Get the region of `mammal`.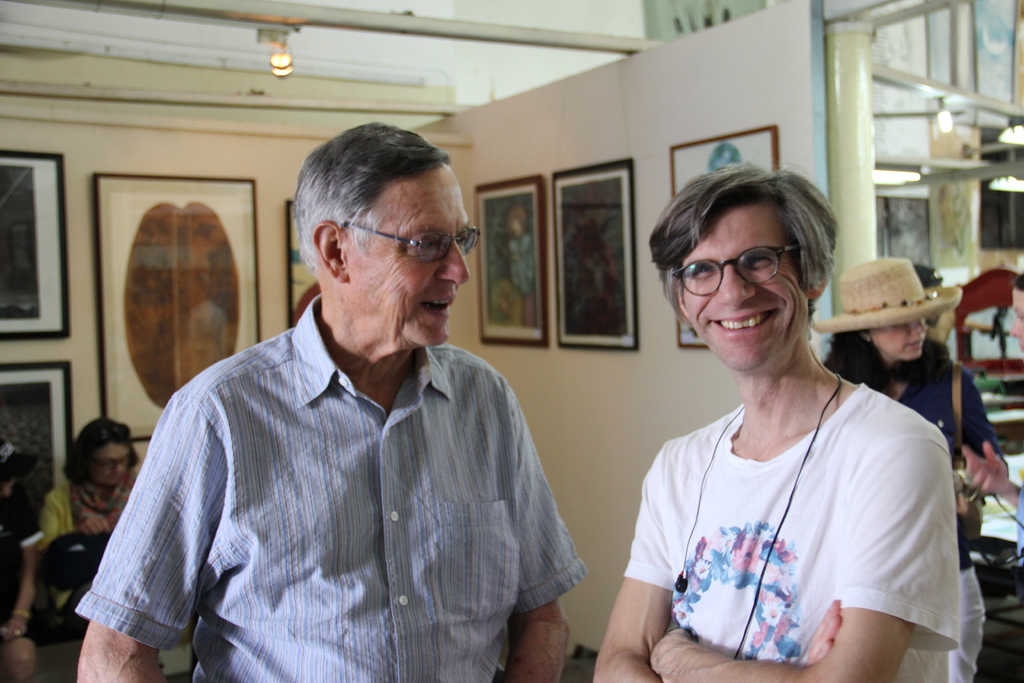
locate(960, 273, 1023, 563).
